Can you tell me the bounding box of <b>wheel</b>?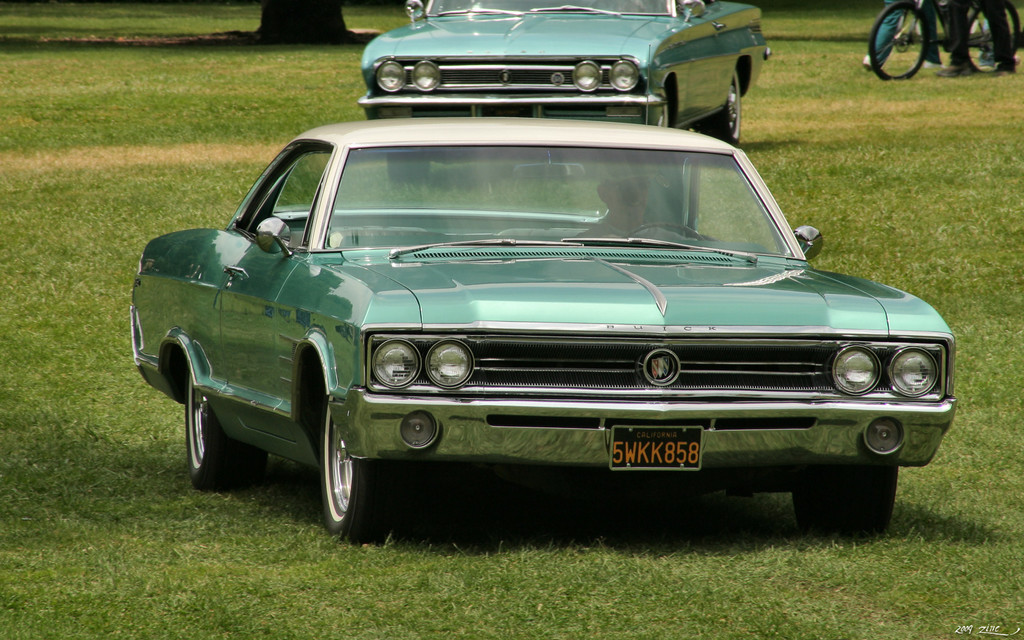
{"x1": 308, "y1": 400, "x2": 364, "y2": 534}.
